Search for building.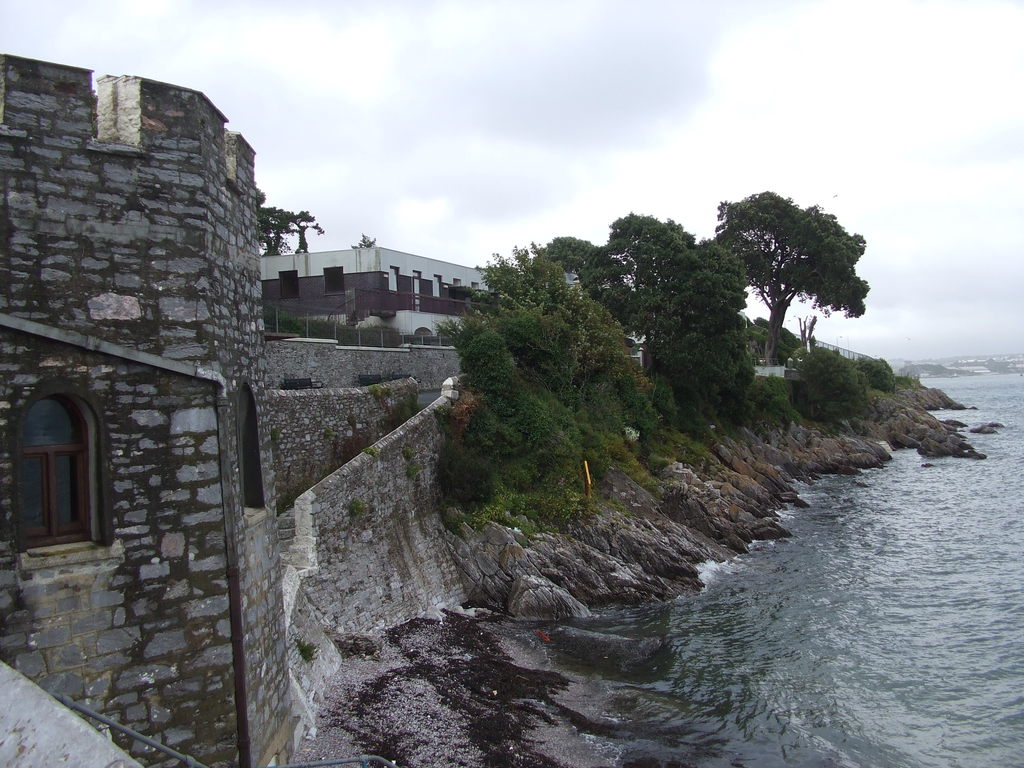
Found at (0, 54, 300, 767).
